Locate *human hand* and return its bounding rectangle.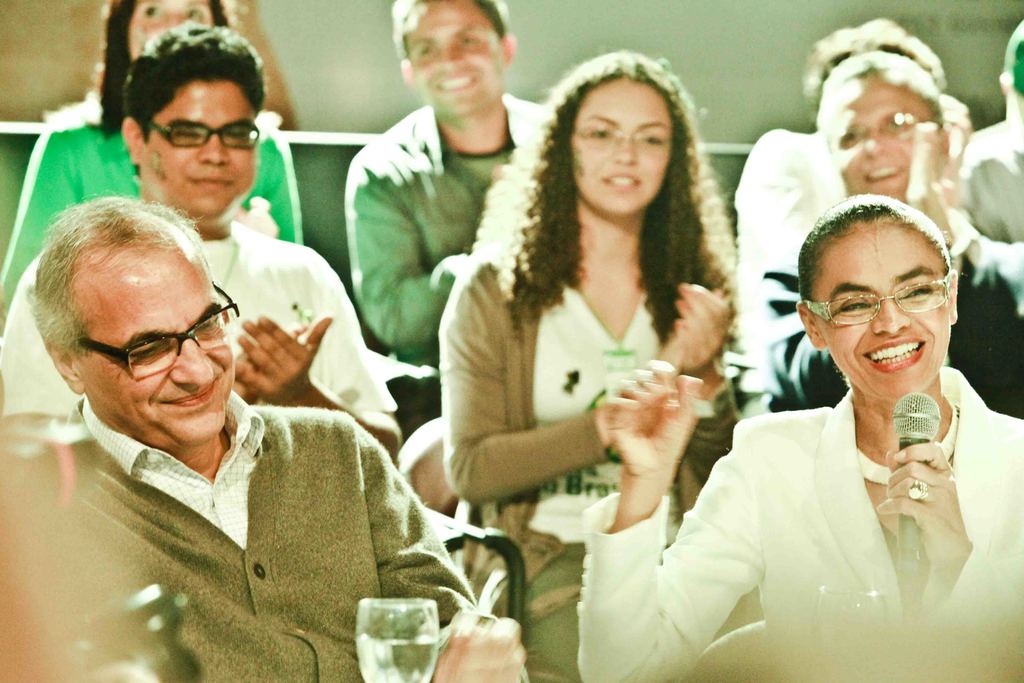
236, 195, 280, 236.
